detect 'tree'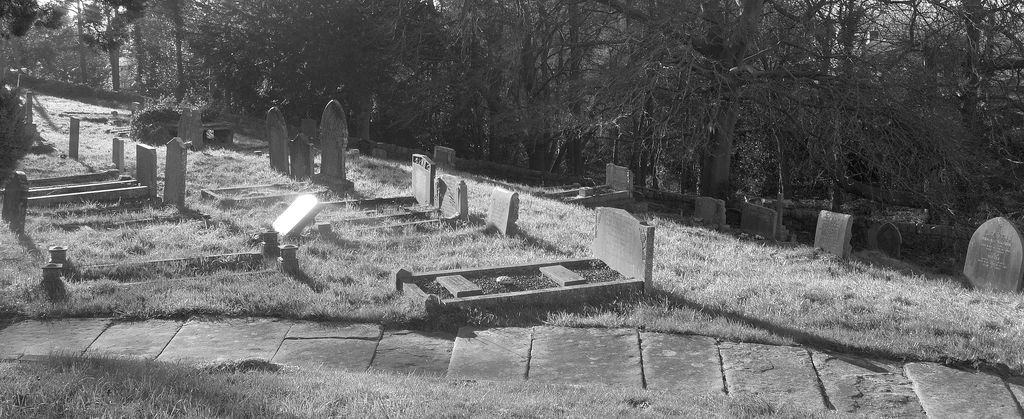
[left=415, top=0, right=518, bottom=152]
